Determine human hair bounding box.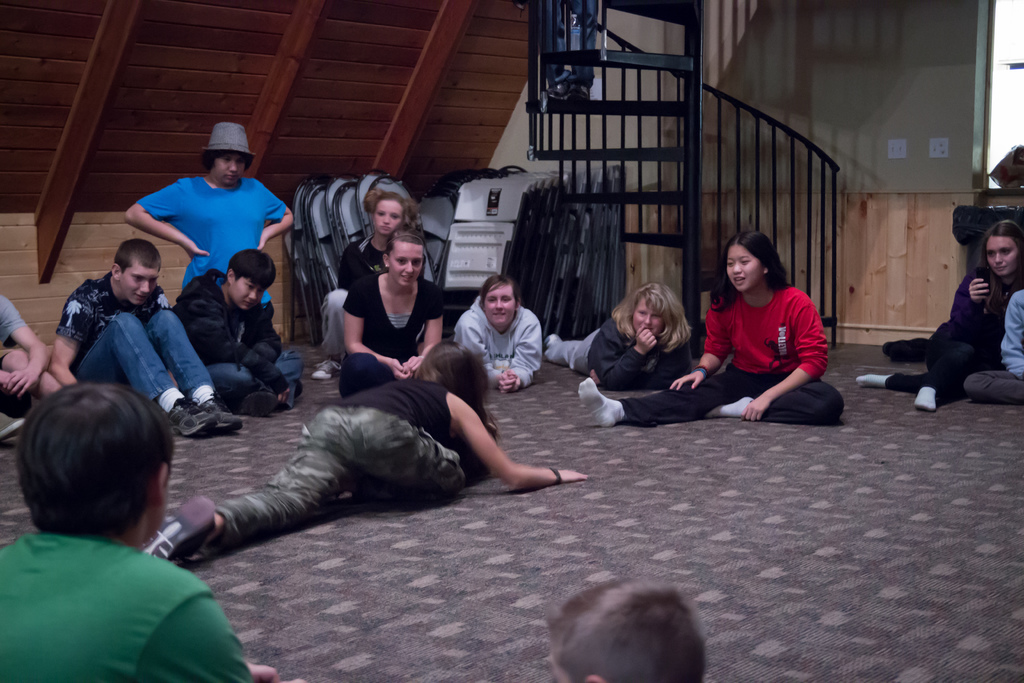
Determined: 970 222 1023 308.
